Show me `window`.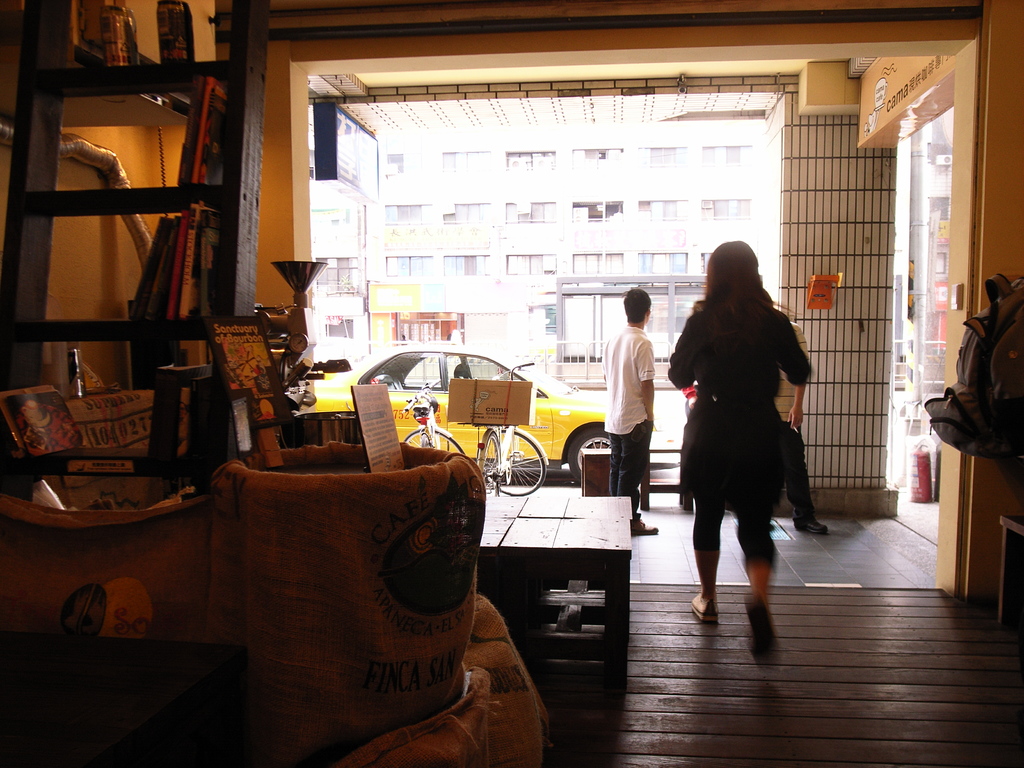
`window` is here: x1=604, y1=201, x2=625, y2=222.
